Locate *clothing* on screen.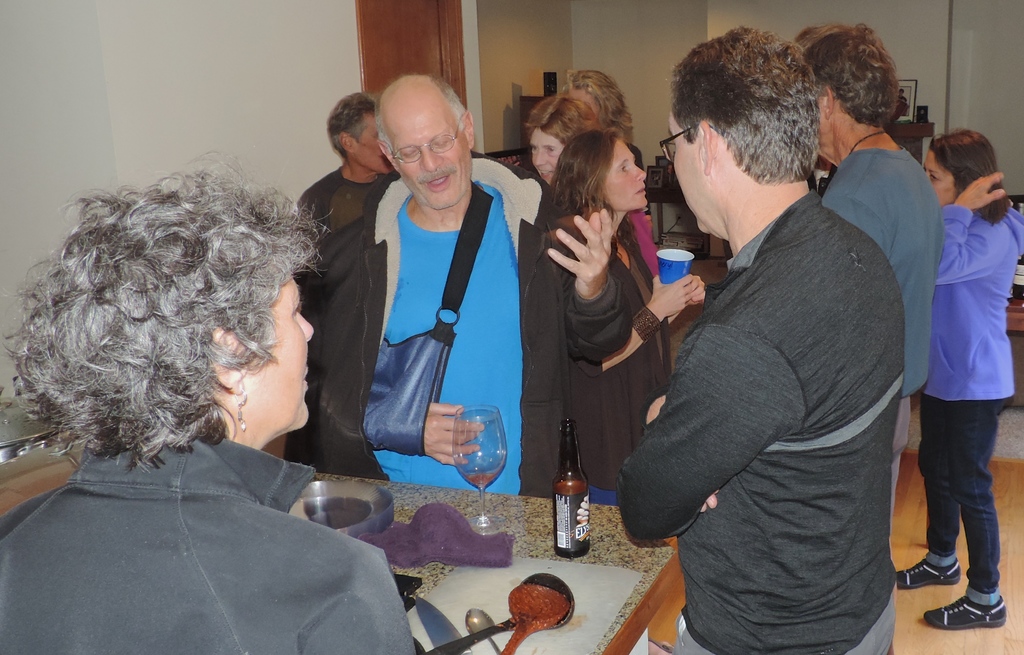
On screen at [left=625, top=204, right=655, bottom=267].
